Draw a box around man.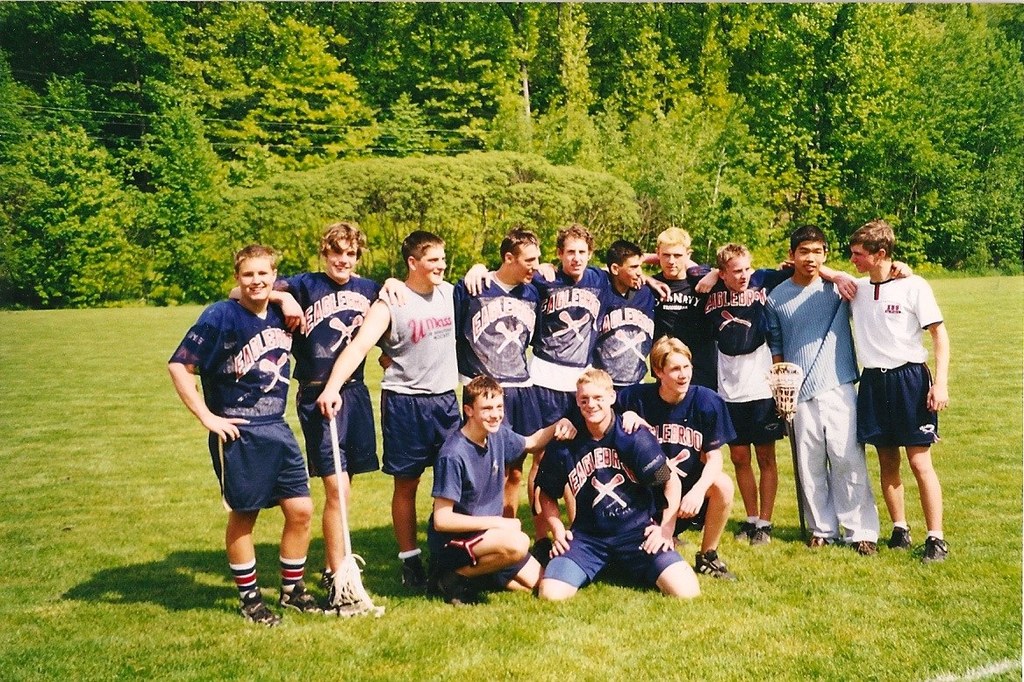
pyautogui.locateOnScreen(641, 226, 720, 403).
